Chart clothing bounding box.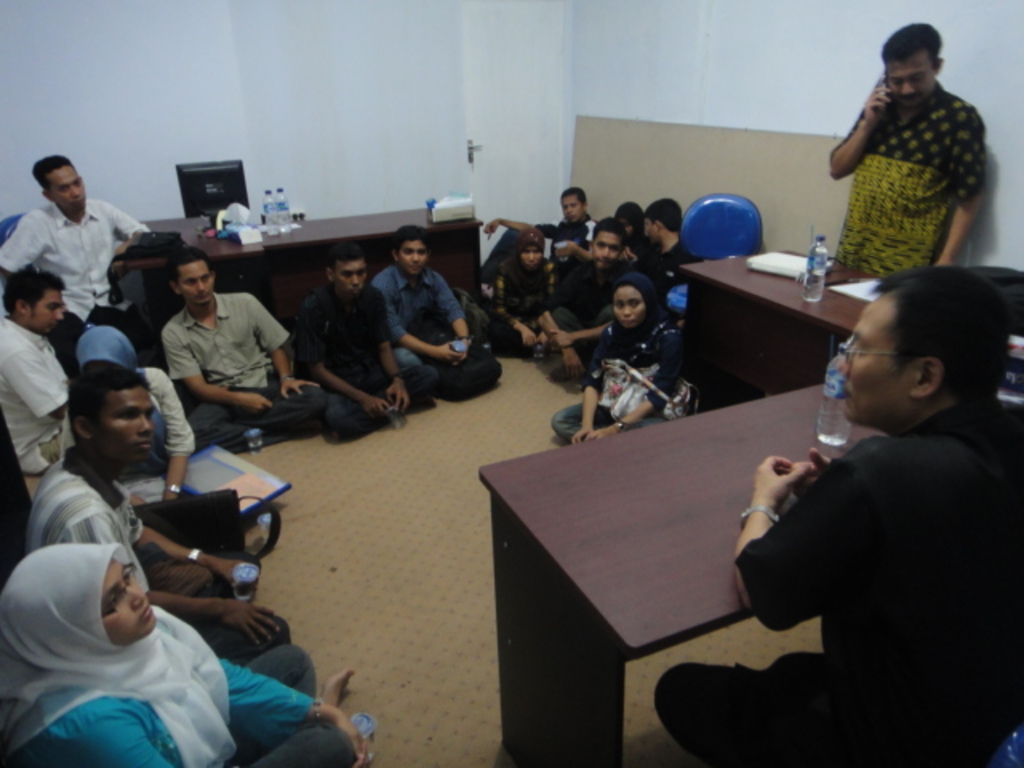
Charted: 59:330:197:496.
